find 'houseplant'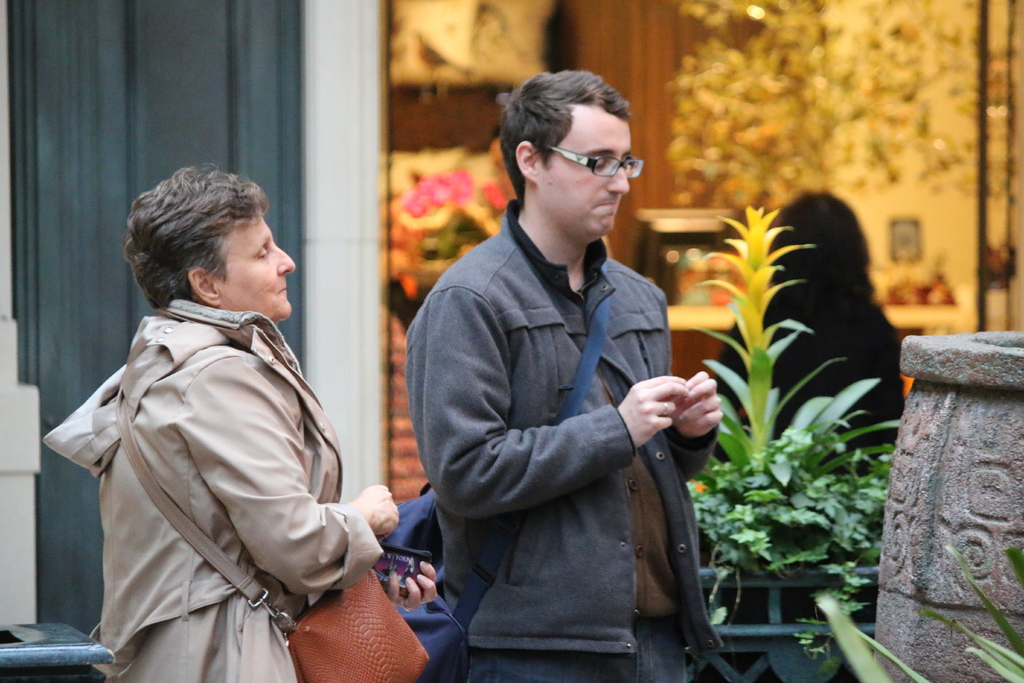
x1=680, y1=210, x2=898, y2=587
